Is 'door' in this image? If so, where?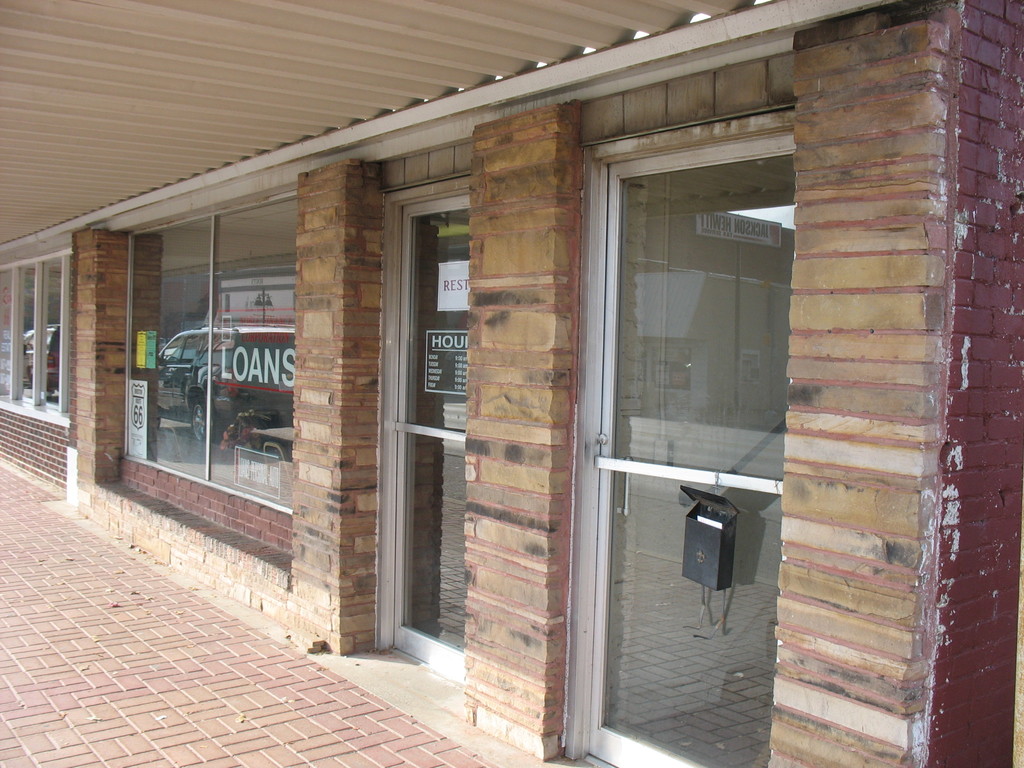
Yes, at Rect(577, 116, 772, 688).
